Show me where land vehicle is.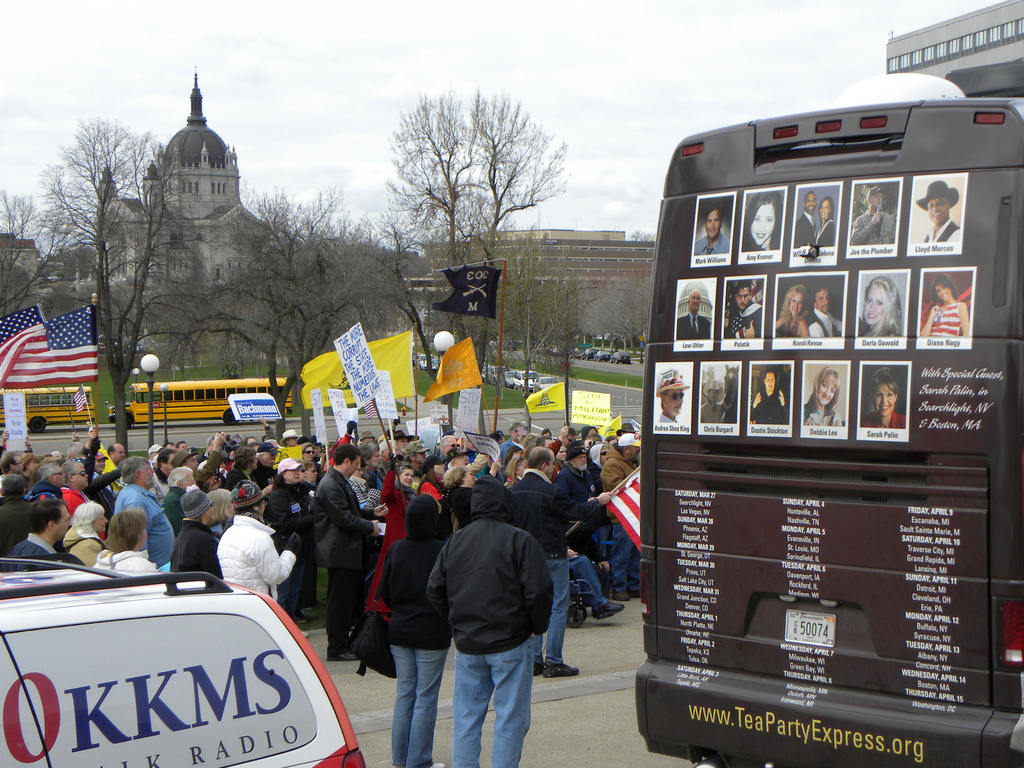
land vehicle is at 483:367:493:378.
